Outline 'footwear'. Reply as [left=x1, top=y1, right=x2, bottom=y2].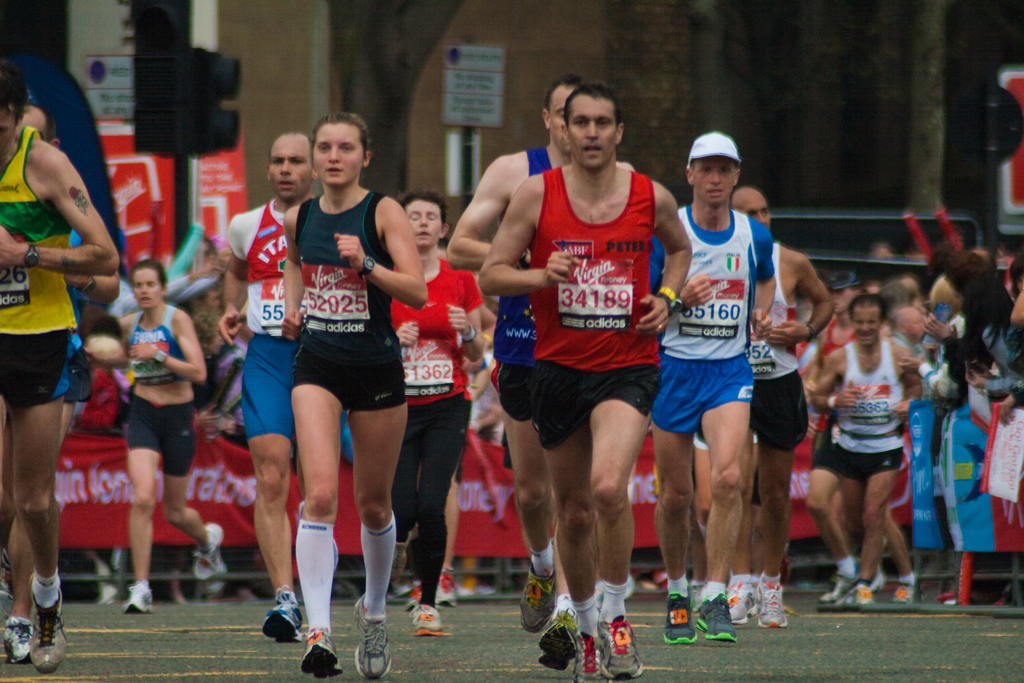
[left=353, top=593, right=392, bottom=677].
